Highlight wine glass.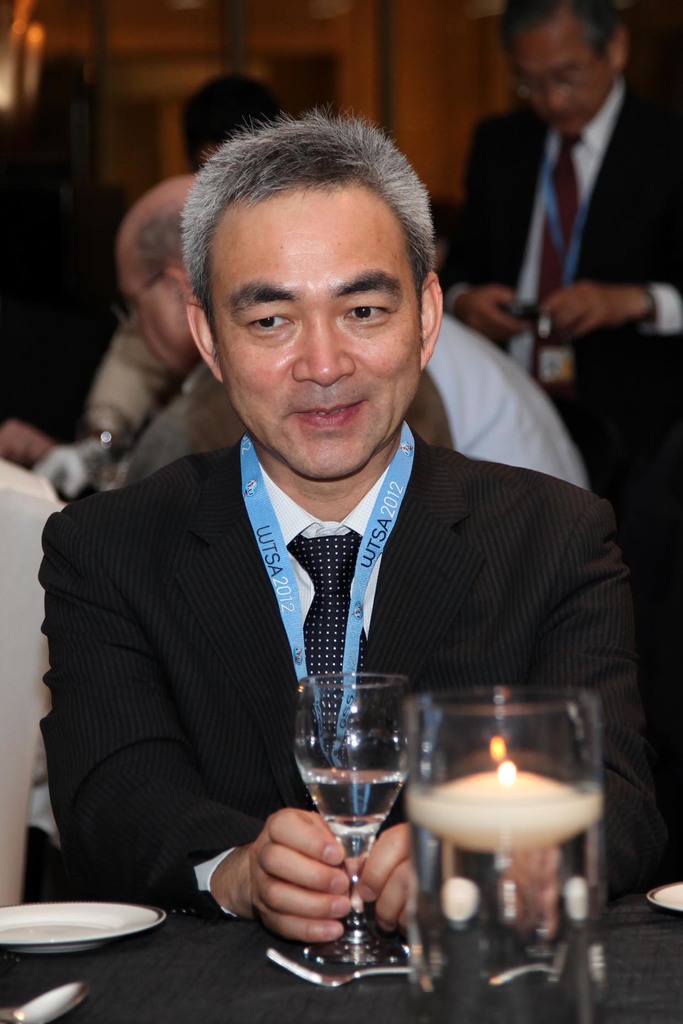
Highlighted region: 294, 673, 422, 977.
